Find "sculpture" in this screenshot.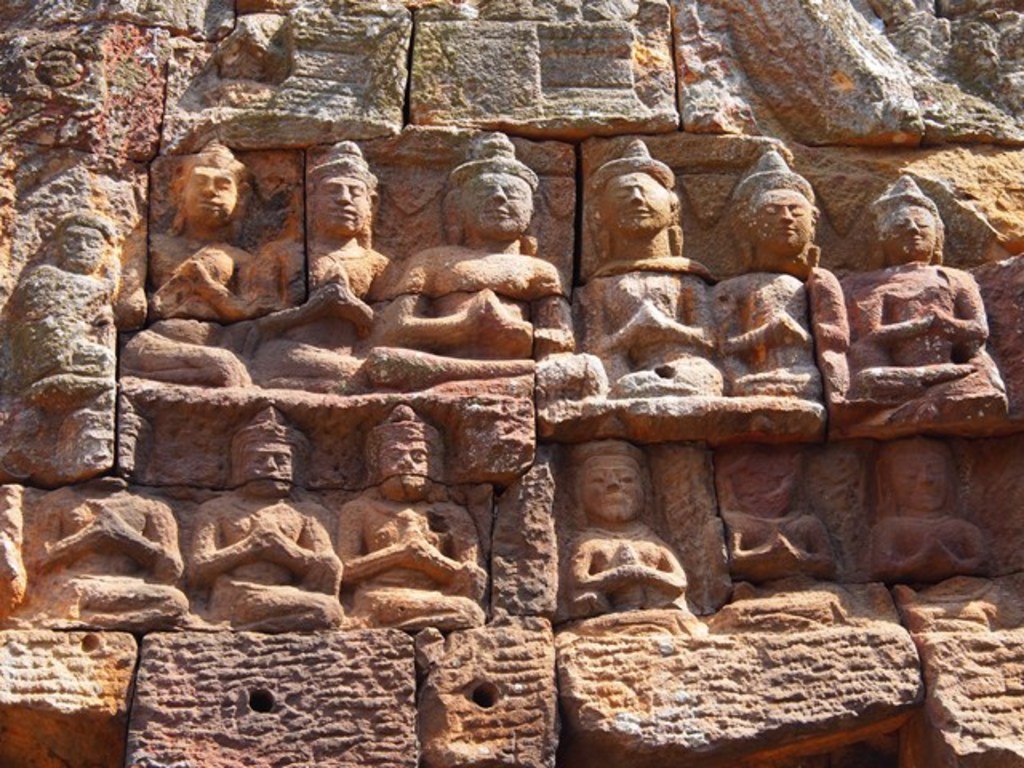
The bounding box for "sculpture" is rect(885, 442, 1018, 616).
